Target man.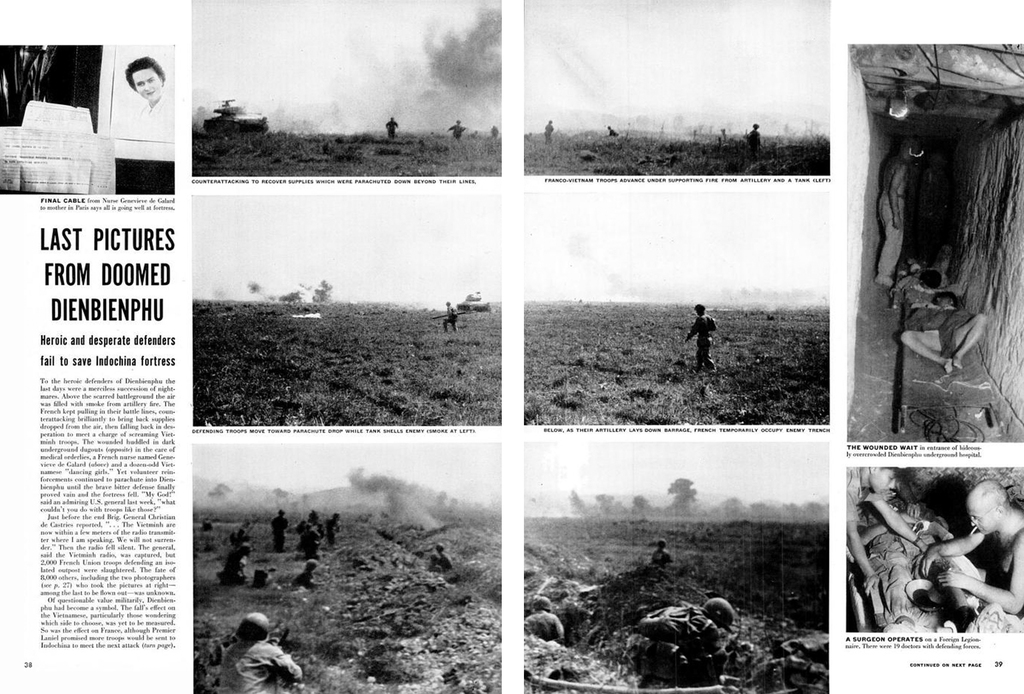
Target region: (917,477,1023,614).
